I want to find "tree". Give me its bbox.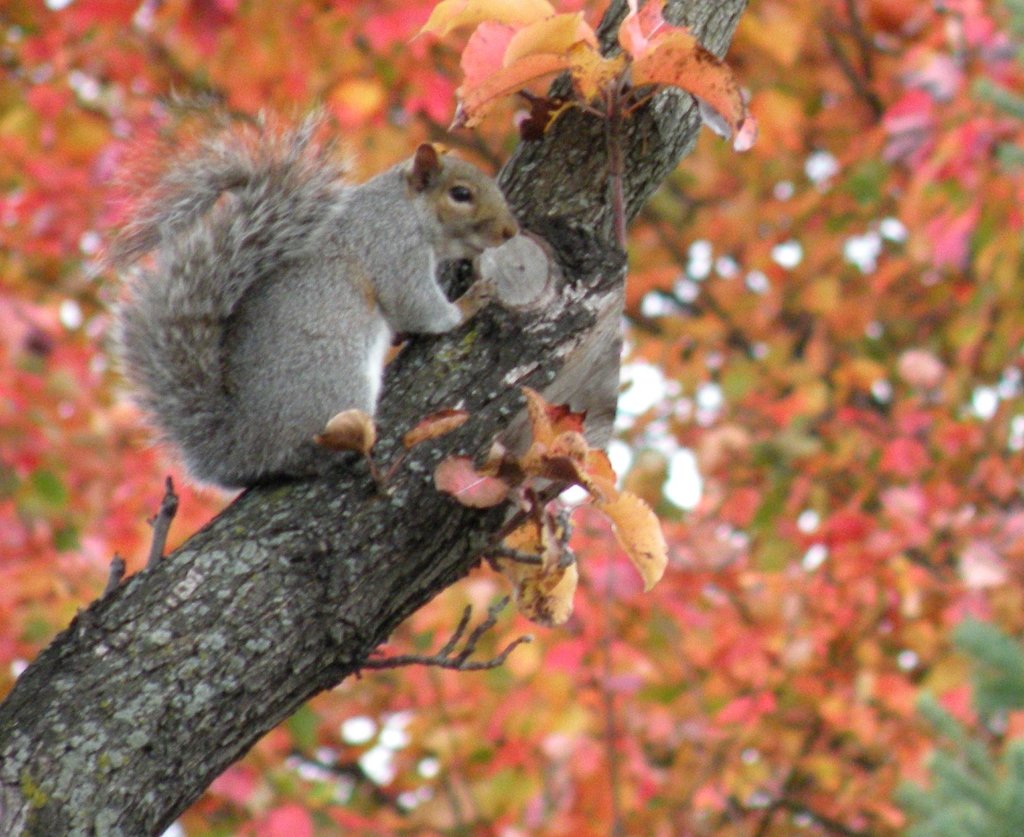
bbox=(0, 0, 756, 836).
